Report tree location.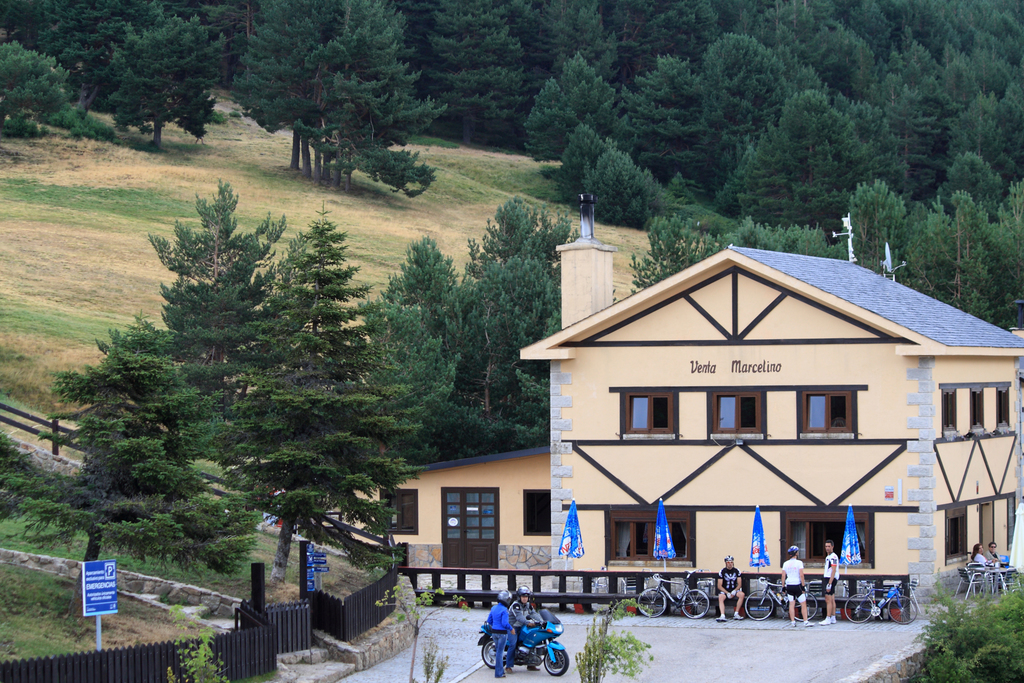
Report: pyautogui.locateOnScreen(737, 0, 864, 97).
